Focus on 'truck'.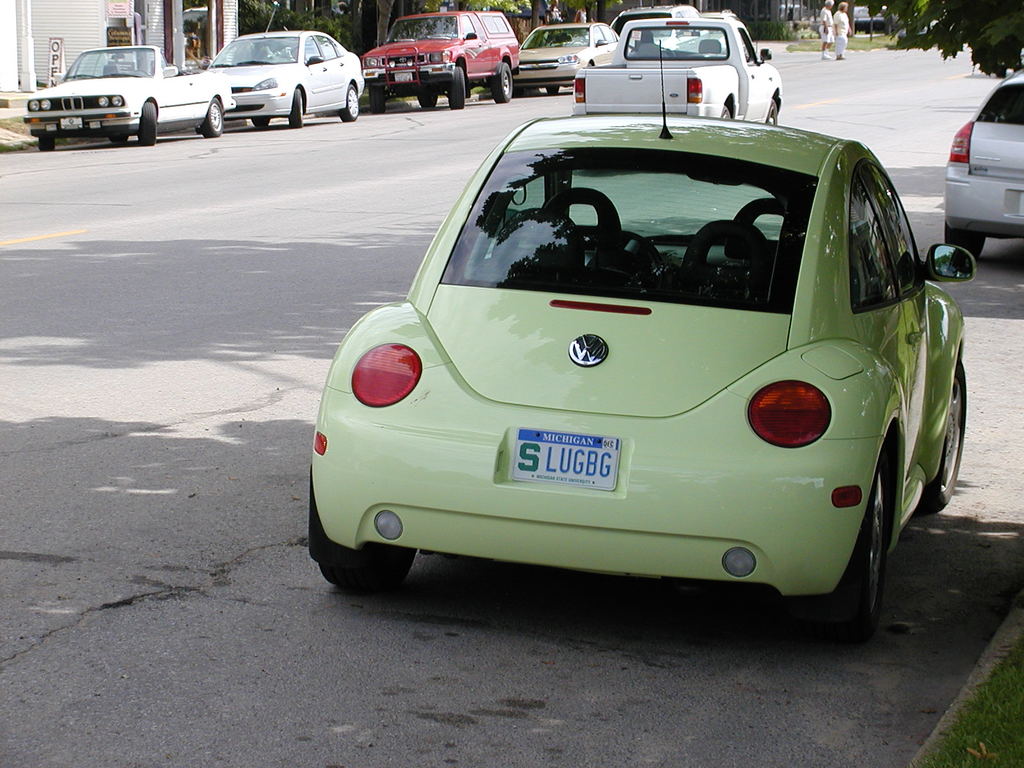
Focused at 364/8/525/111.
